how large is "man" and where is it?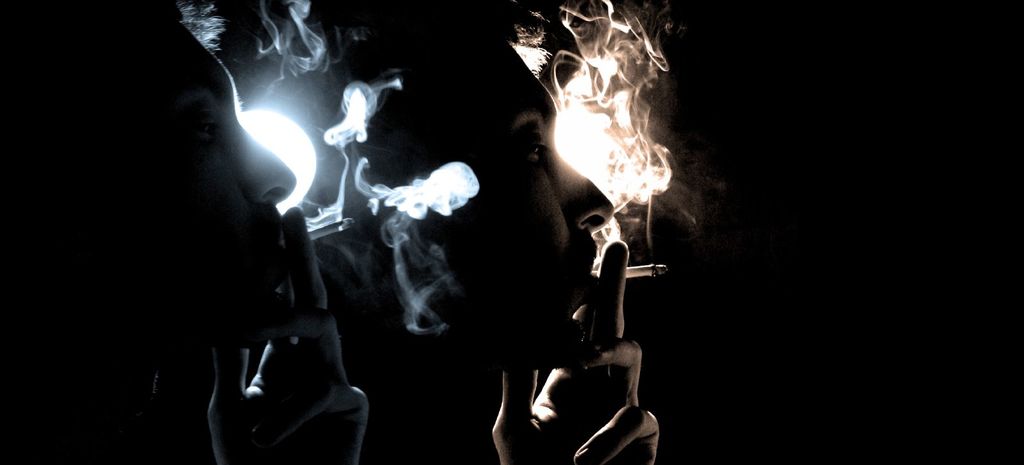
Bounding box: BBox(0, 0, 668, 464).
